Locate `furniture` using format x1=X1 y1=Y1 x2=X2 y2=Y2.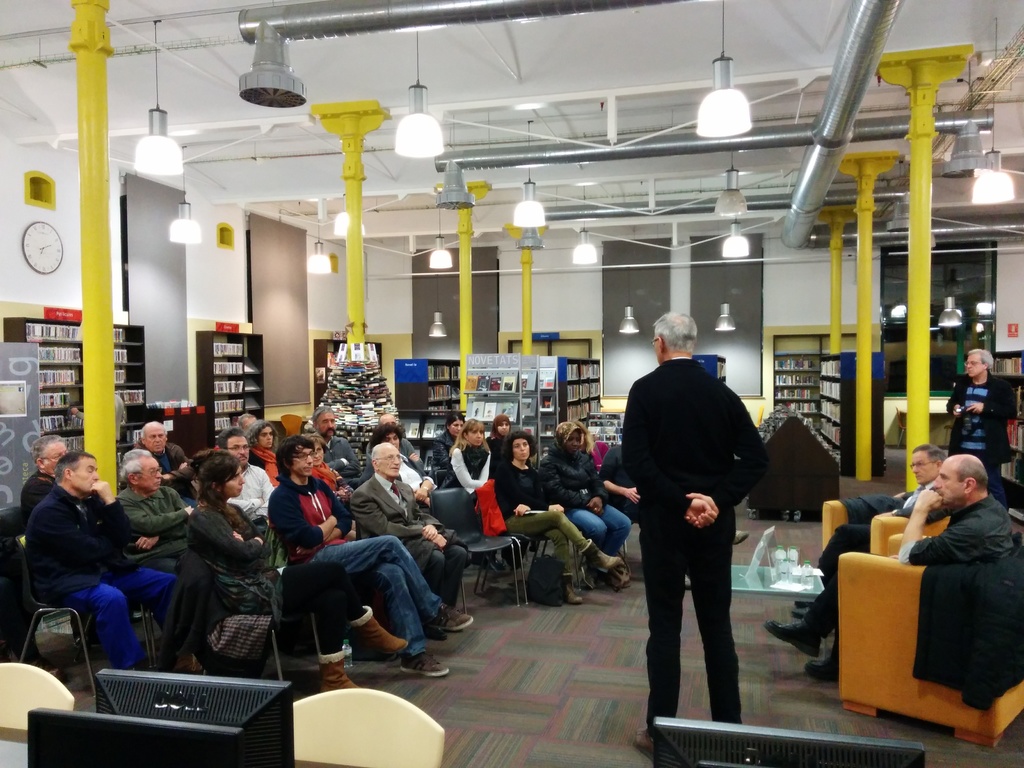
x1=821 y1=355 x2=887 y2=479.
